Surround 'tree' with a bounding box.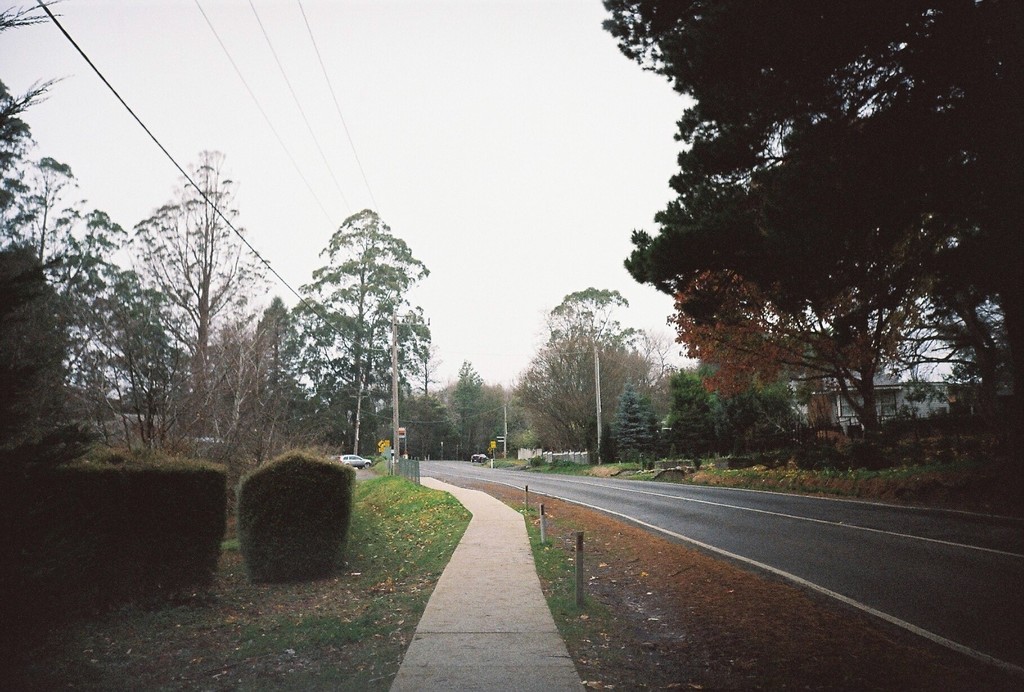
<box>430,359,486,470</box>.
